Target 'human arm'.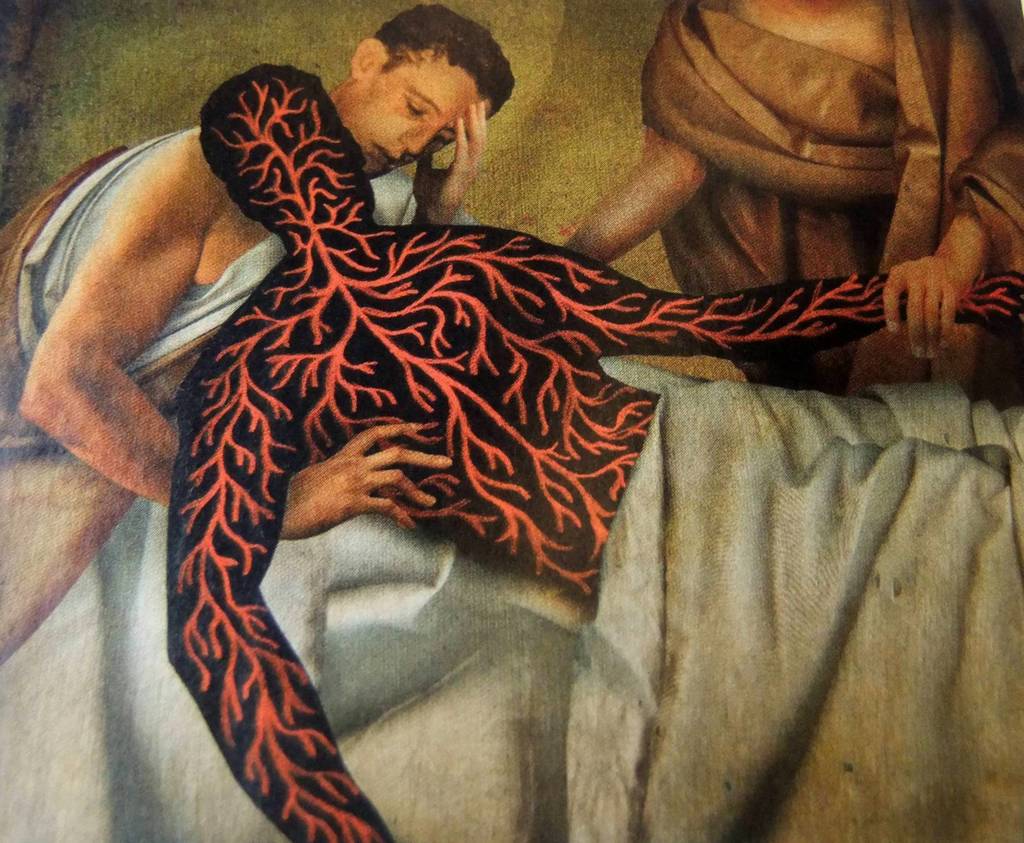
Target region: [left=168, top=375, right=394, bottom=842].
